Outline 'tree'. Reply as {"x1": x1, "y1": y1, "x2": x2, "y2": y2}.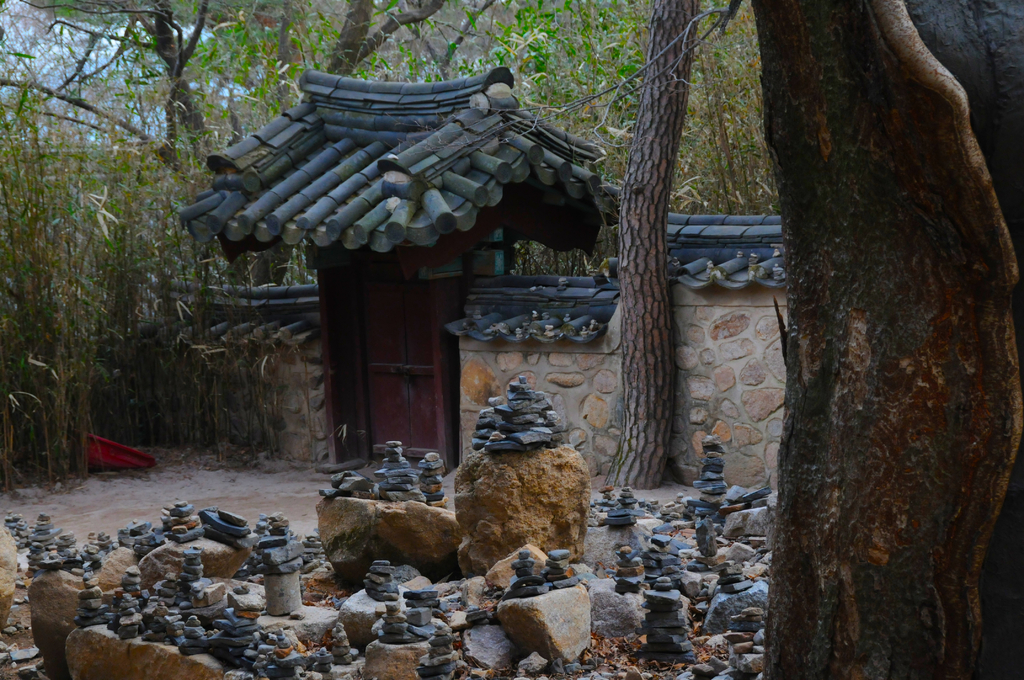
{"x1": 750, "y1": 30, "x2": 998, "y2": 640}.
